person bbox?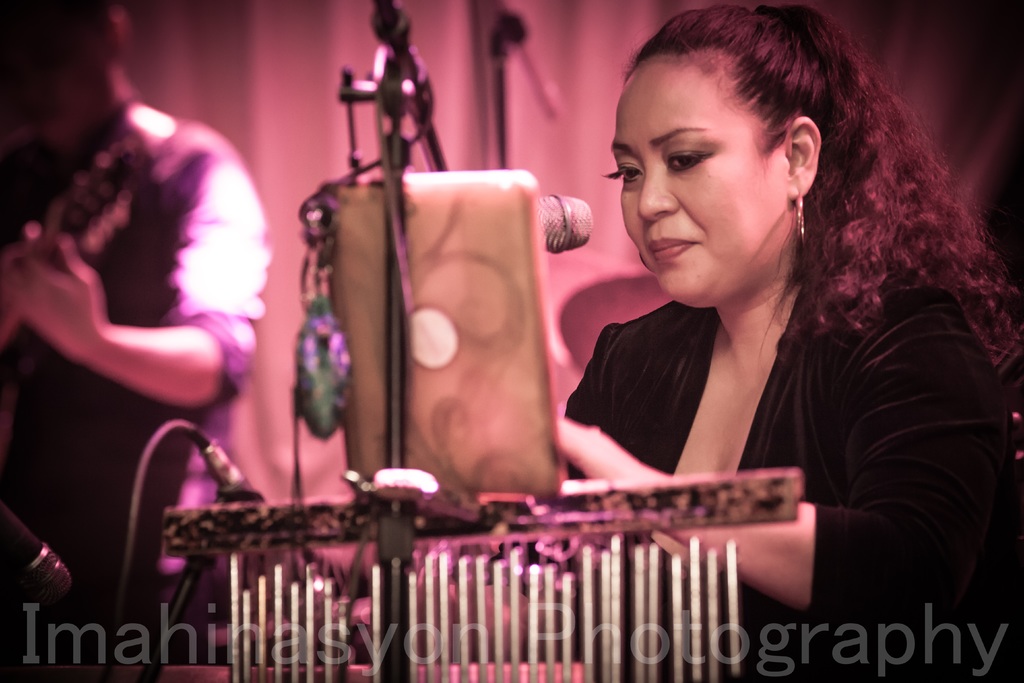
bbox(0, 0, 270, 655)
